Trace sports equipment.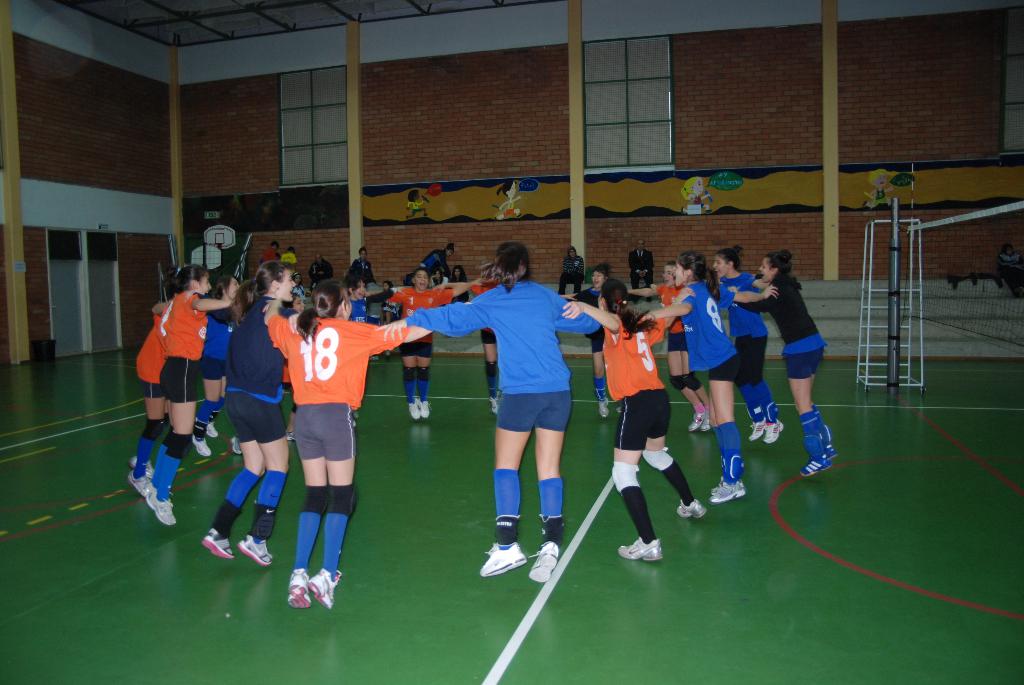
Traced to <bbox>486, 516, 524, 543</bbox>.
